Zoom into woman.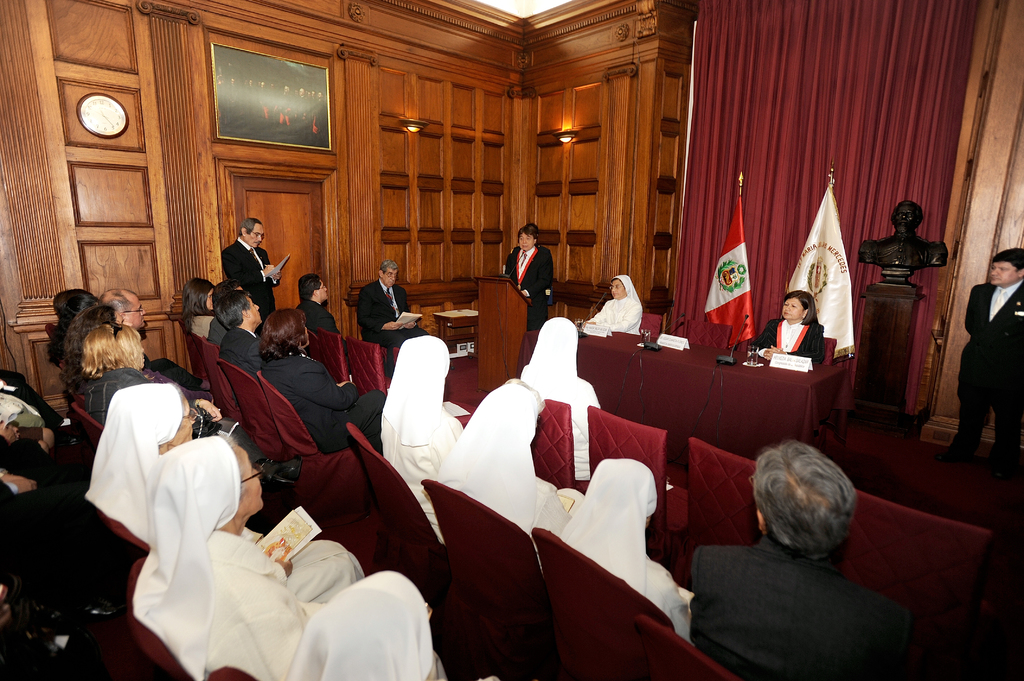
Zoom target: select_region(92, 321, 290, 487).
